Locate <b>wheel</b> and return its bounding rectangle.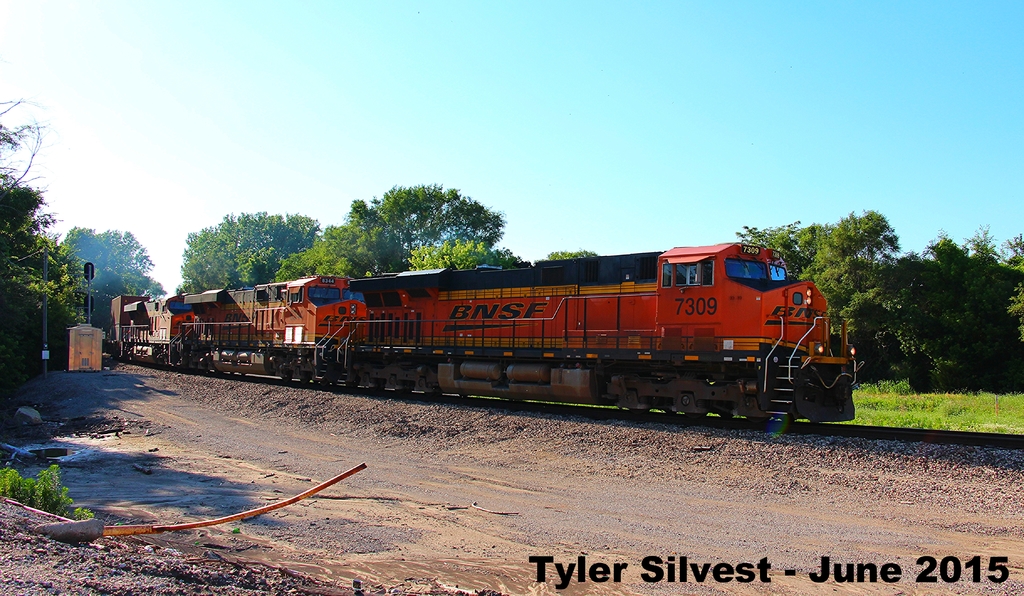
<region>715, 383, 735, 418</region>.
